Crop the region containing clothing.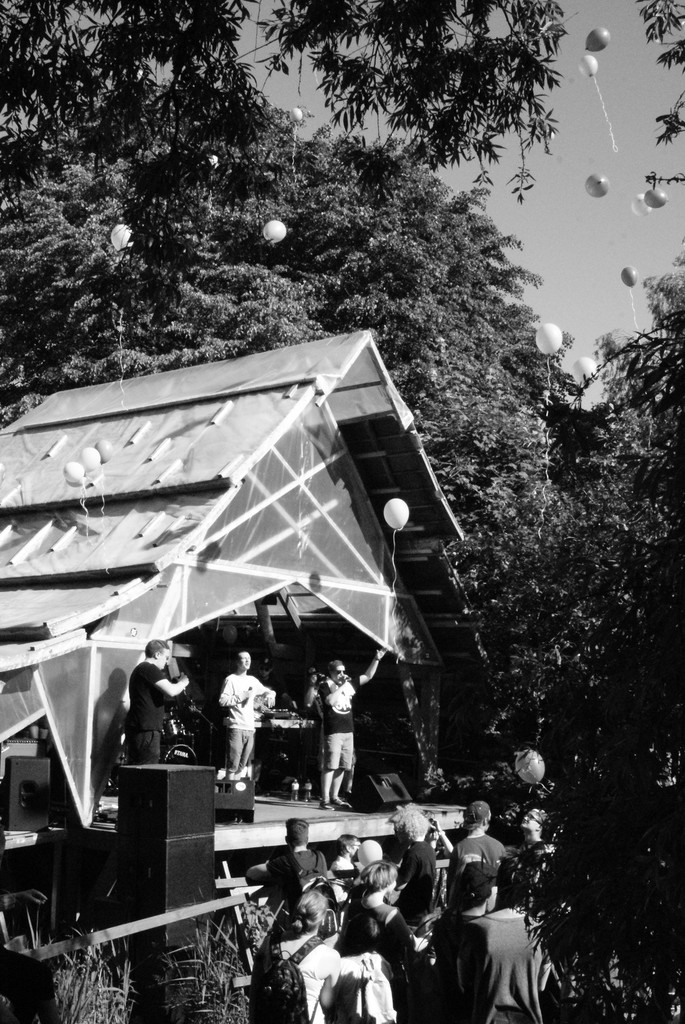
Crop region: crop(209, 662, 272, 793).
